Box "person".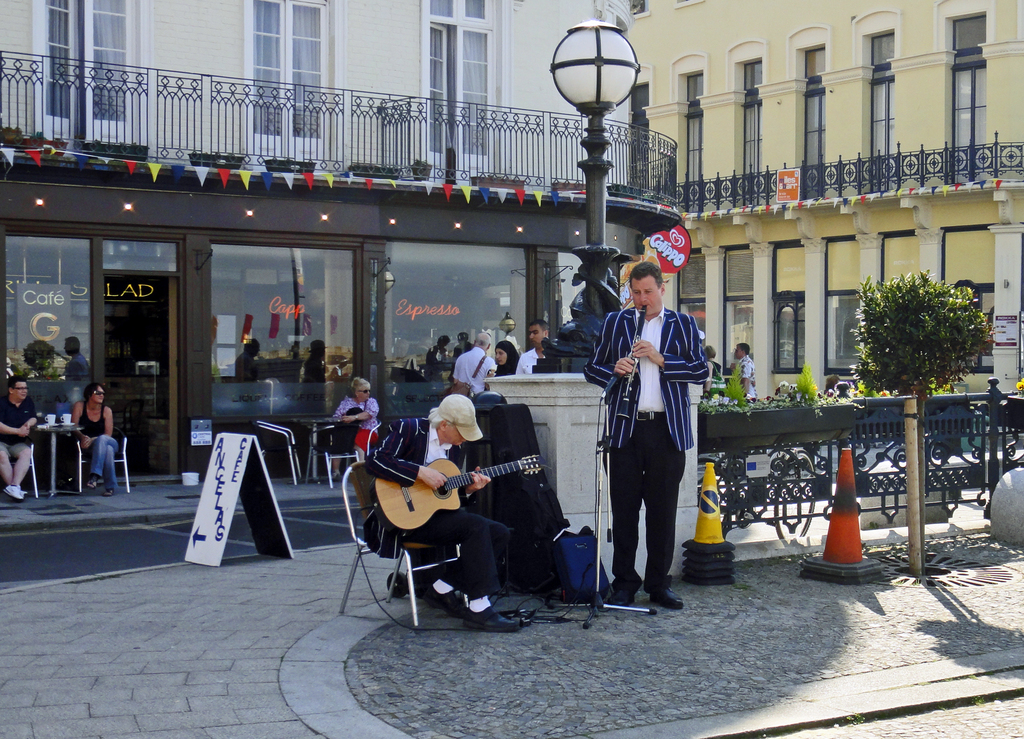
detection(332, 380, 383, 485).
